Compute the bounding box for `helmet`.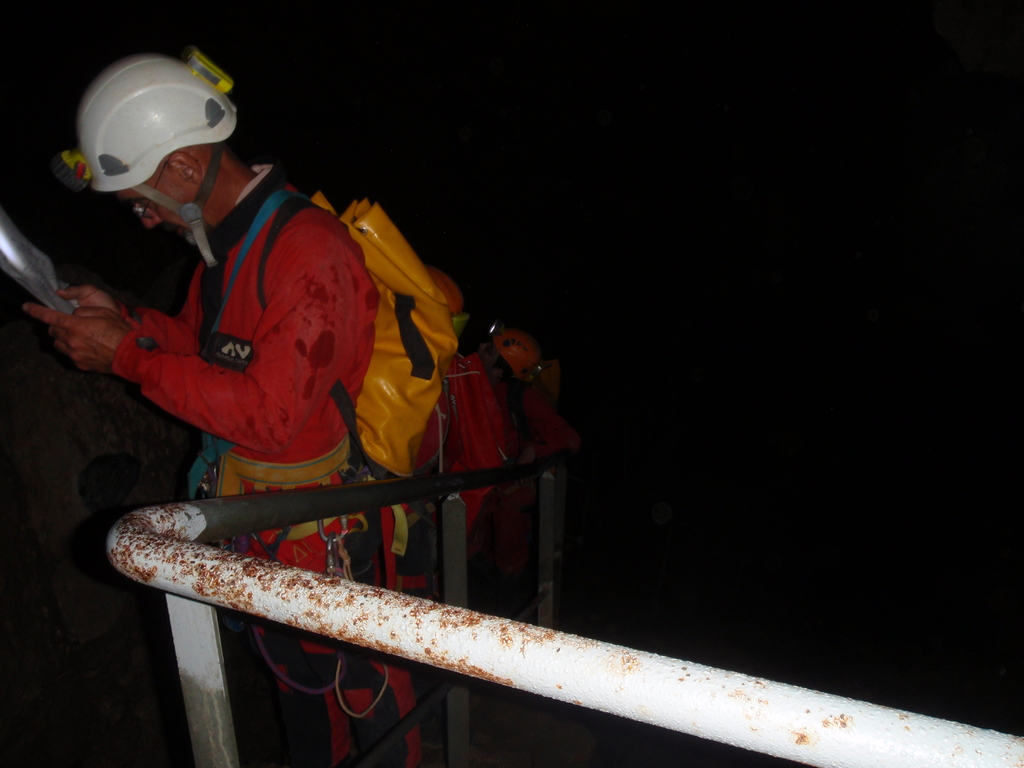
(left=61, top=40, right=240, bottom=267).
